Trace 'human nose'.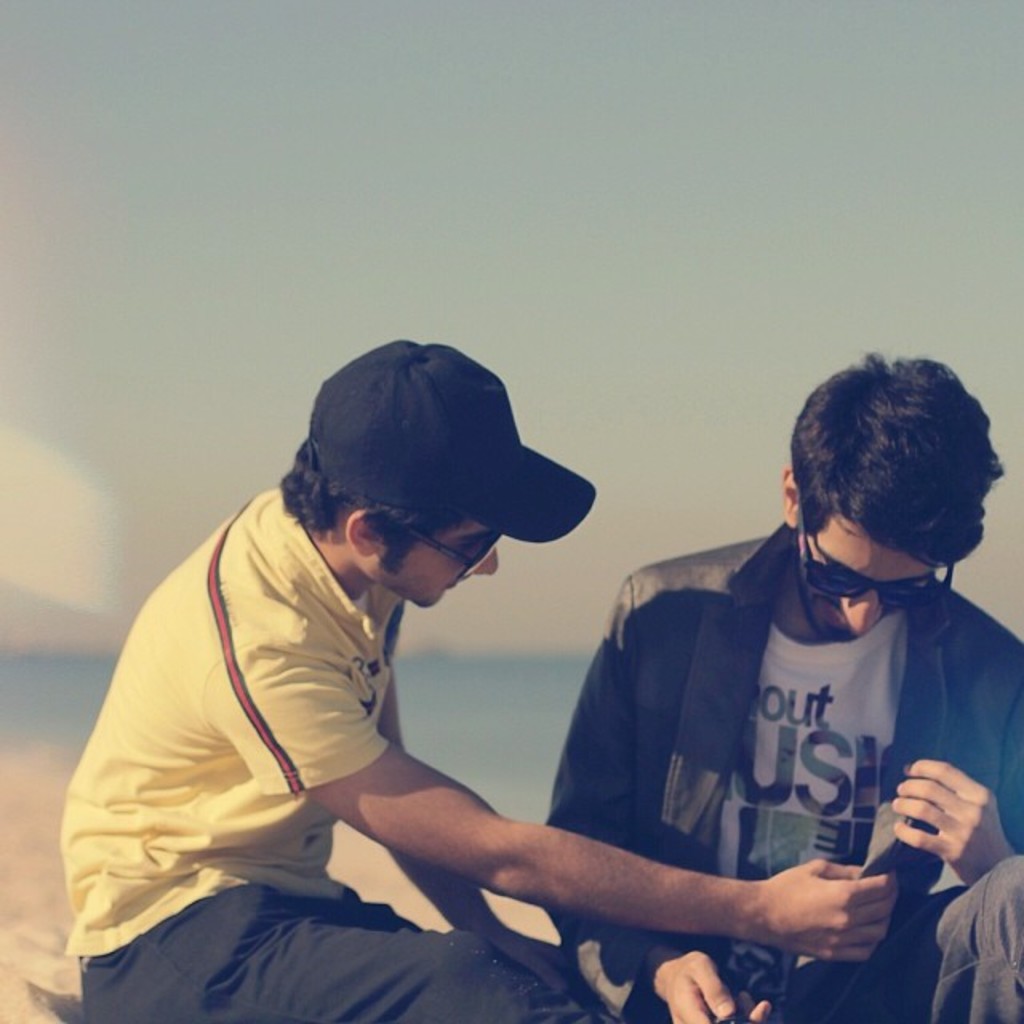
Traced to (843, 590, 885, 630).
